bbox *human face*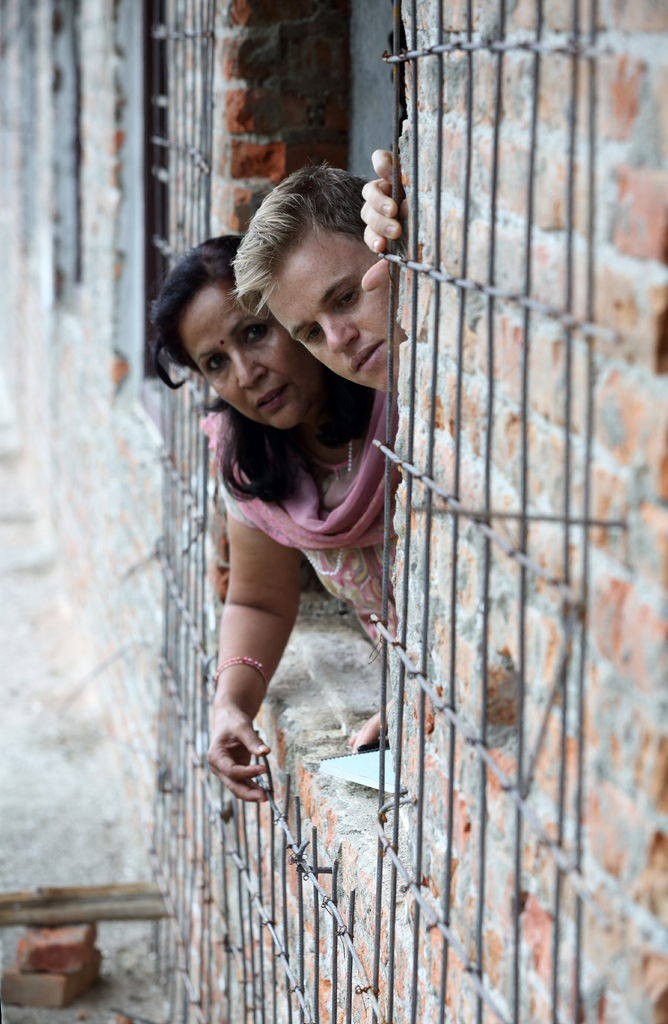
bbox(260, 221, 409, 392)
